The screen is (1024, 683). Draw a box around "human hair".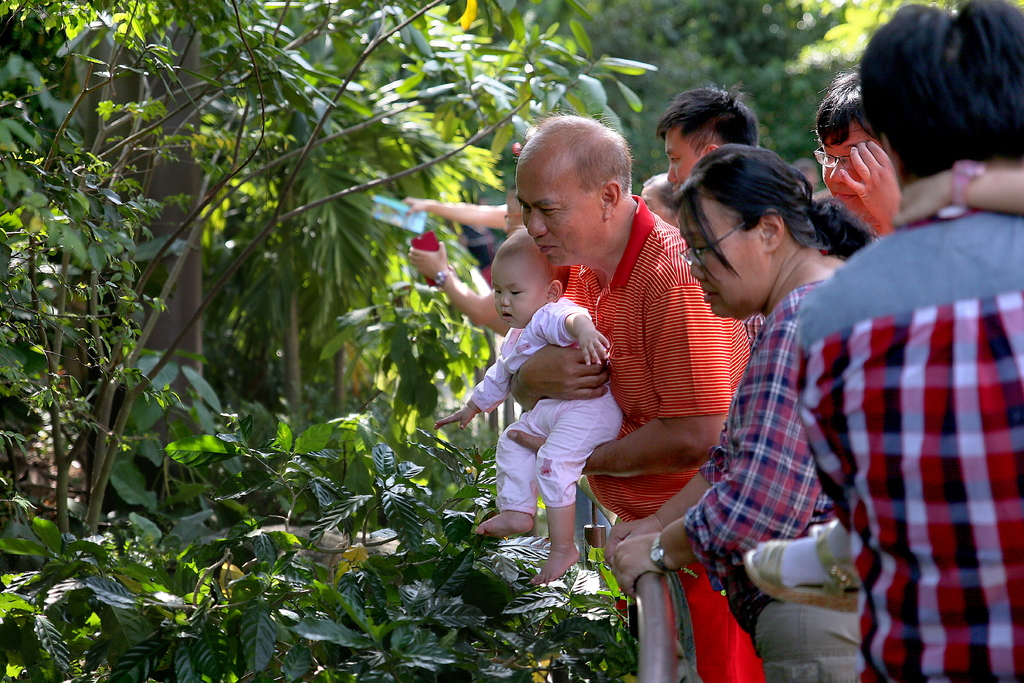
(left=653, top=79, right=760, bottom=156).
